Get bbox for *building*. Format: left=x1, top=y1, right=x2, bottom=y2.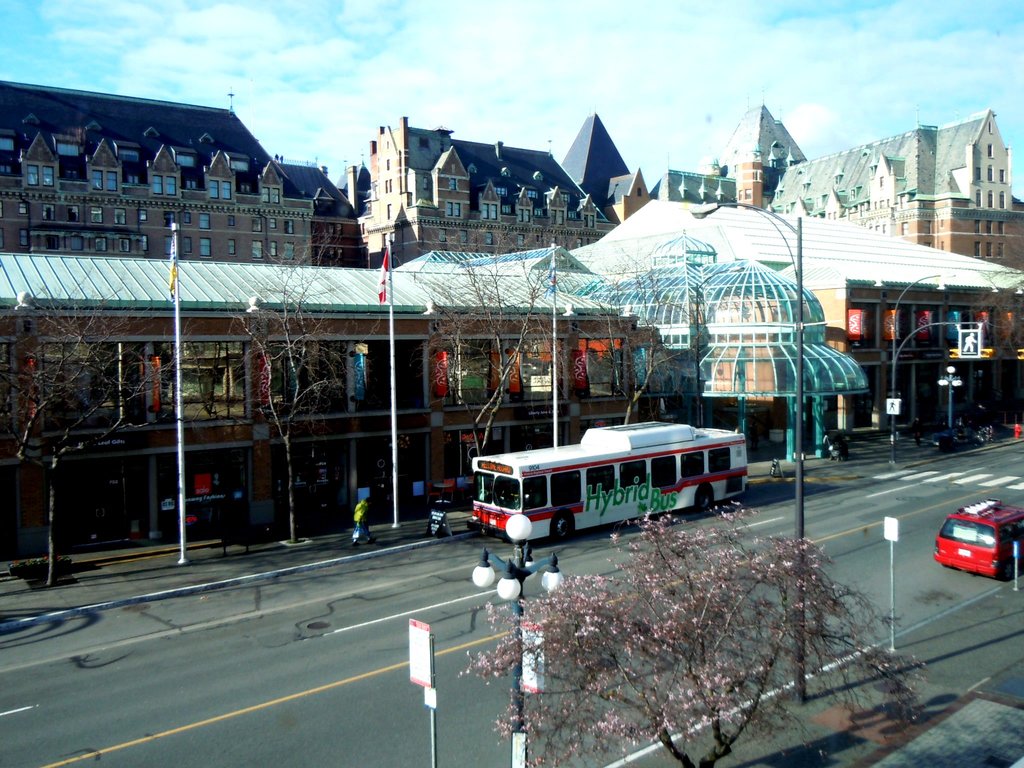
left=0, top=79, right=315, bottom=266.
